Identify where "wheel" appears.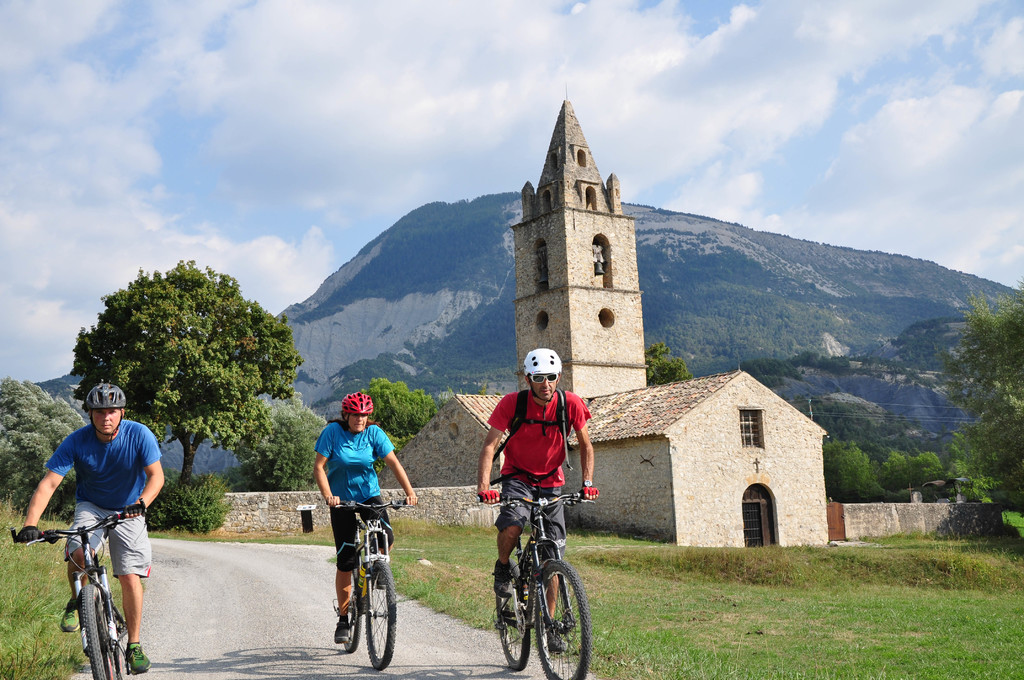
Appears at rect(521, 563, 585, 671).
